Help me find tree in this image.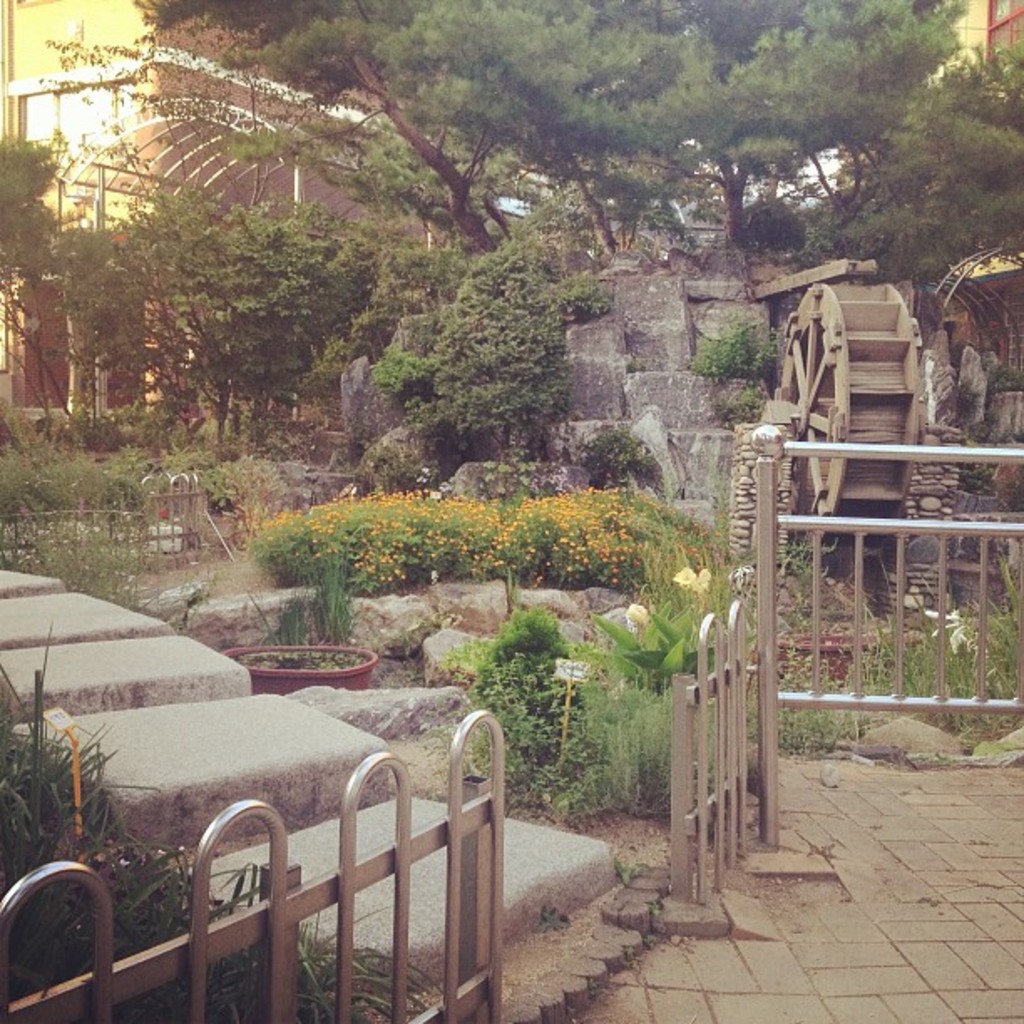
Found it: [661, 0, 954, 206].
